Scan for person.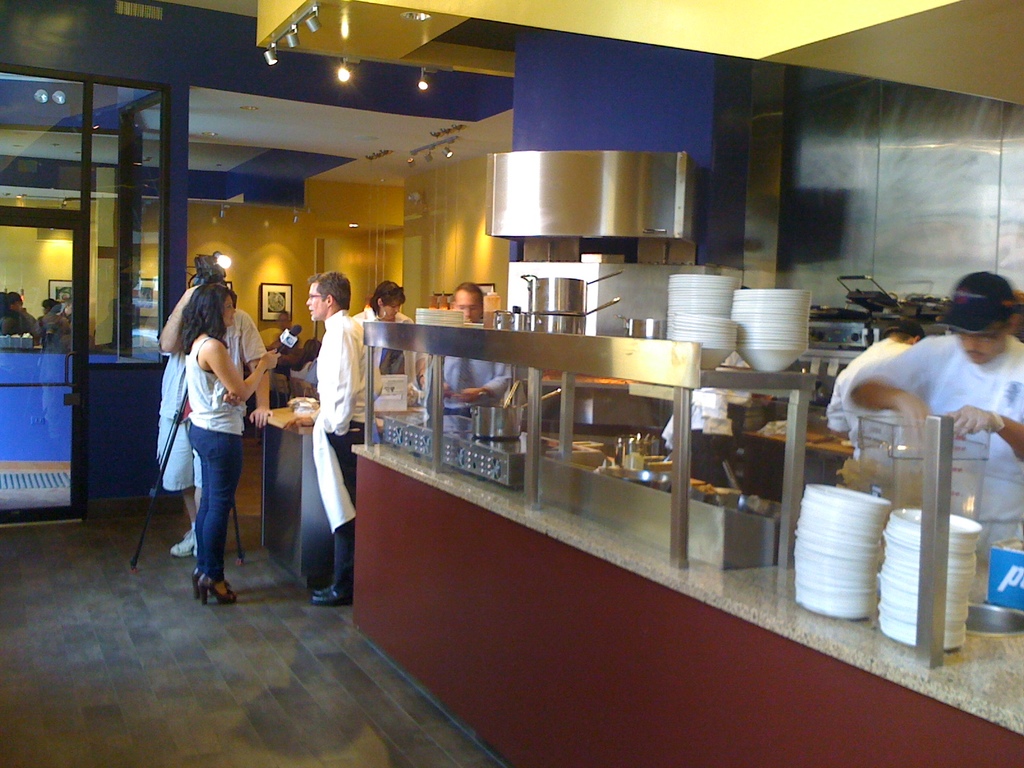
Scan result: crop(419, 283, 515, 418).
